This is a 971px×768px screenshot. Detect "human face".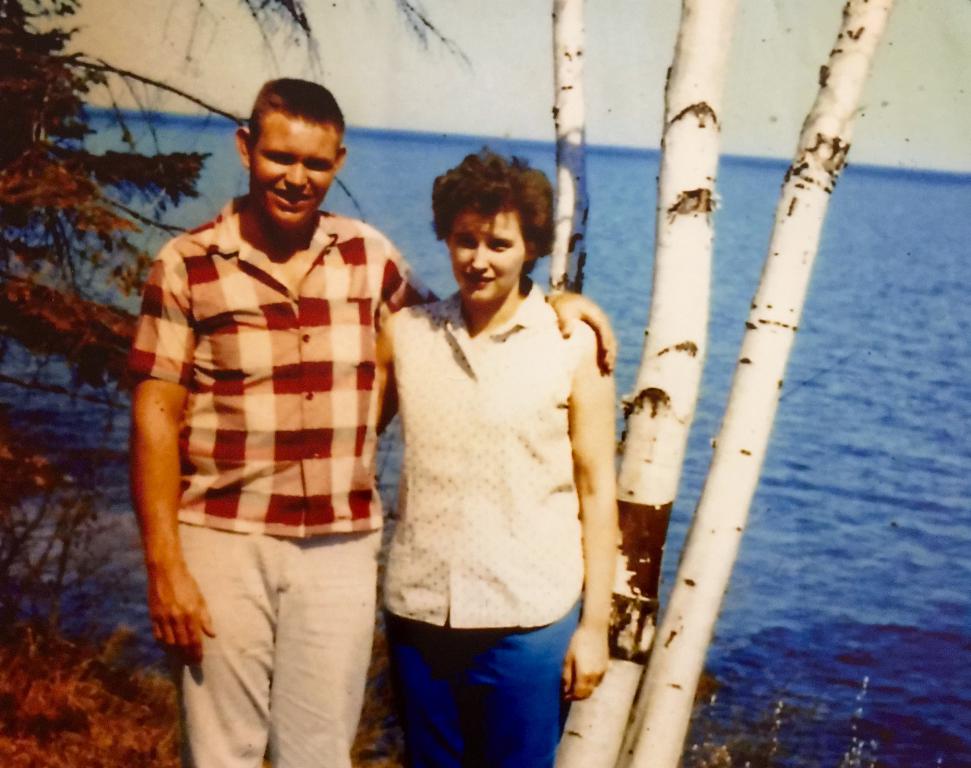
[left=248, top=113, right=339, bottom=230].
